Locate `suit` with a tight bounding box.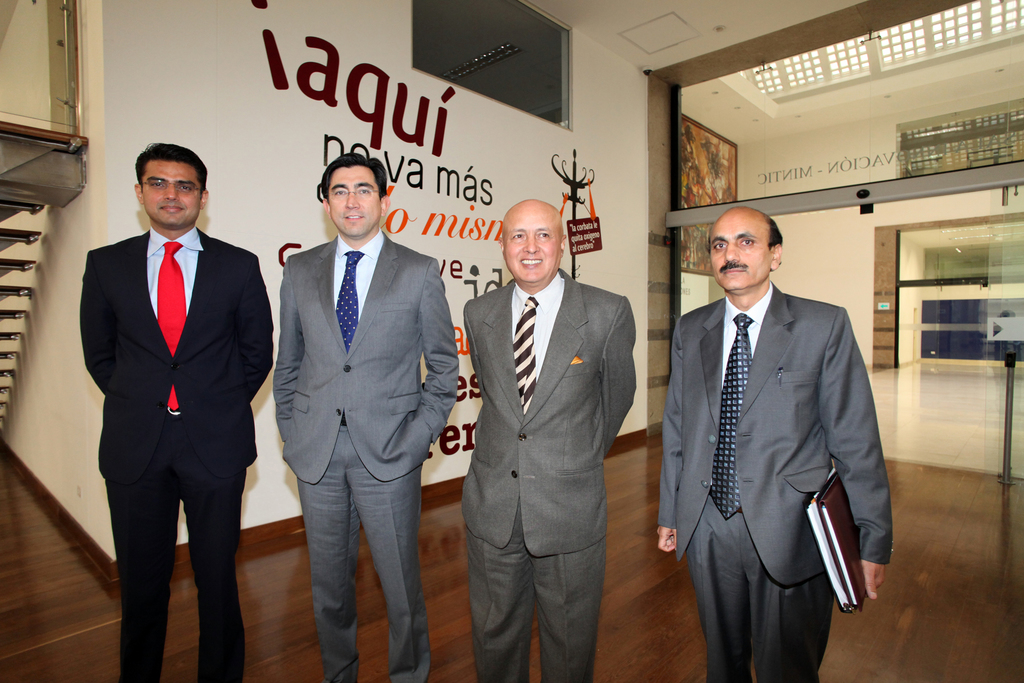
box=[268, 226, 456, 682].
